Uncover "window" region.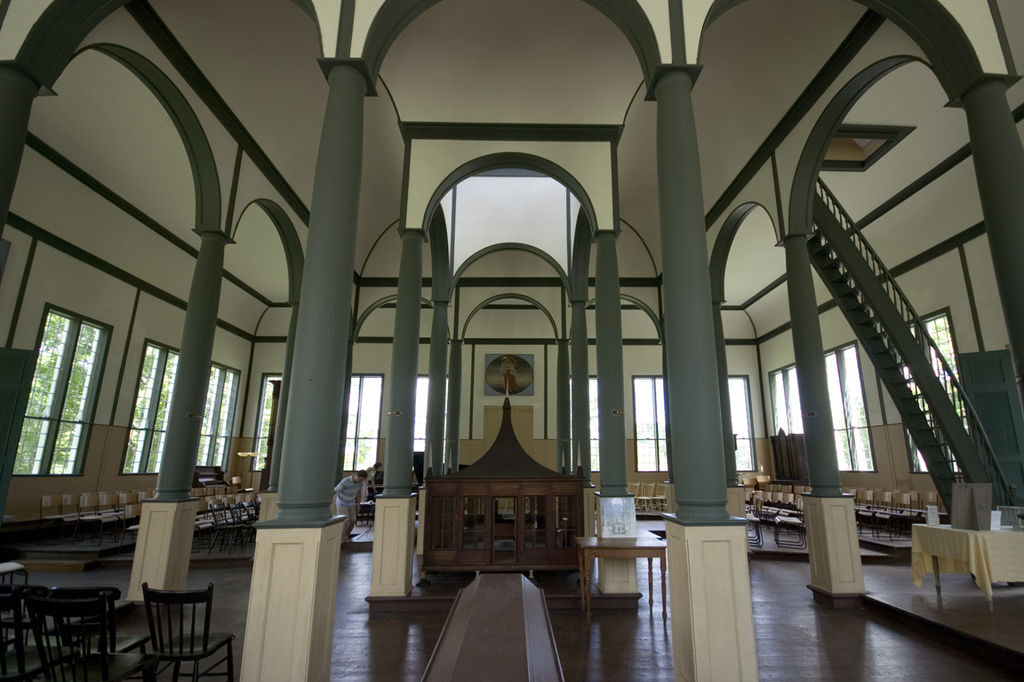
Uncovered: <box>345,373,382,470</box>.
